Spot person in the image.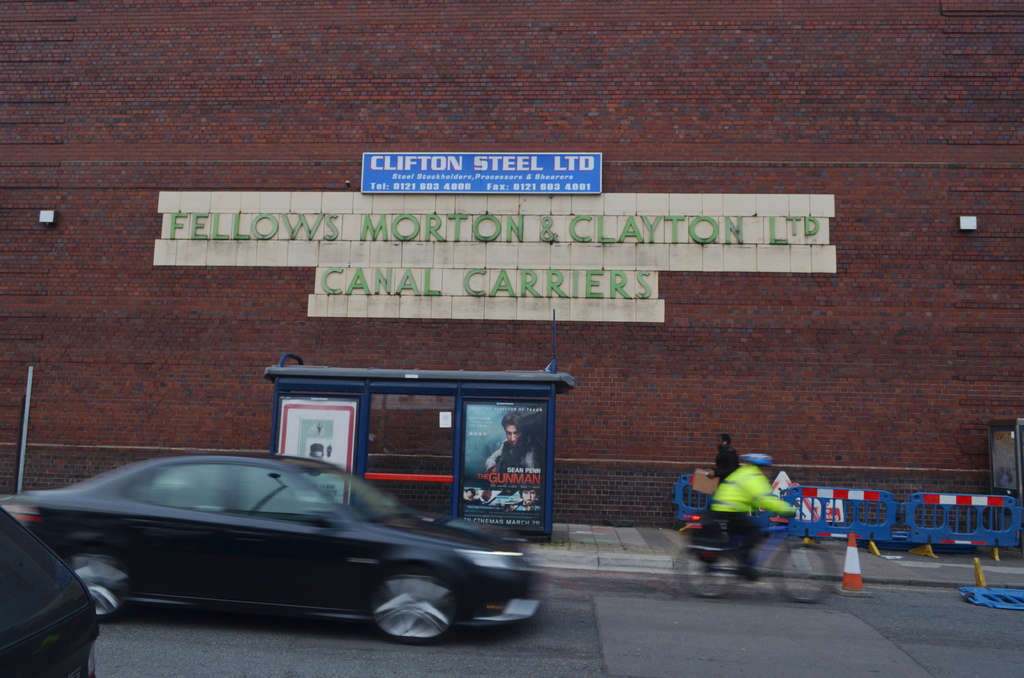
person found at box=[706, 435, 740, 488].
